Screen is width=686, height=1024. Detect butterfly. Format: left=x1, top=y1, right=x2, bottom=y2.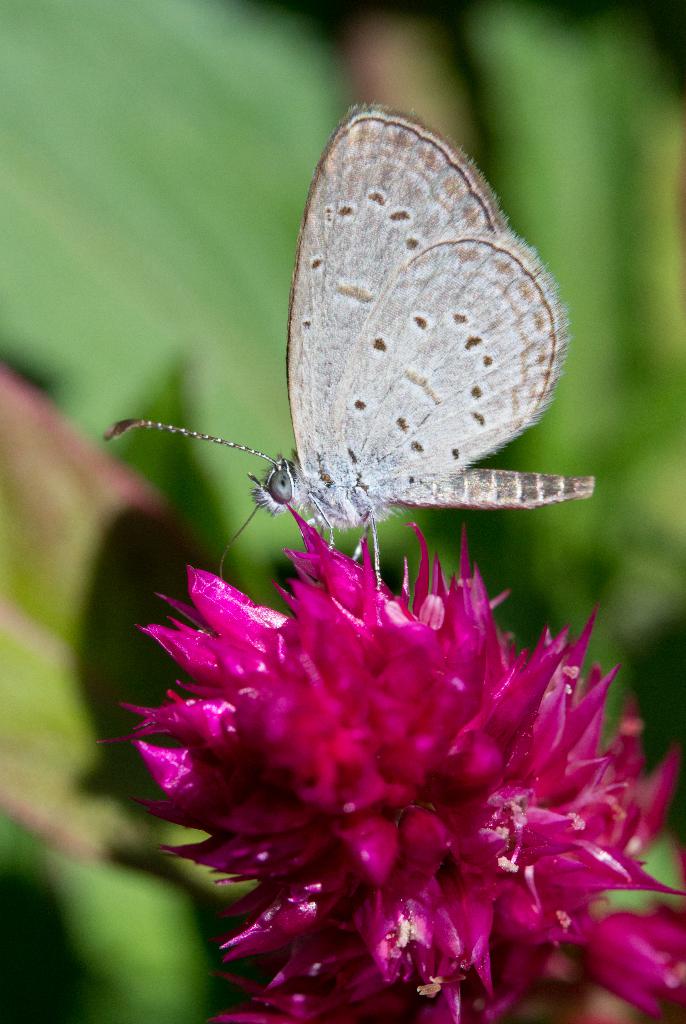
left=106, top=102, right=598, bottom=591.
